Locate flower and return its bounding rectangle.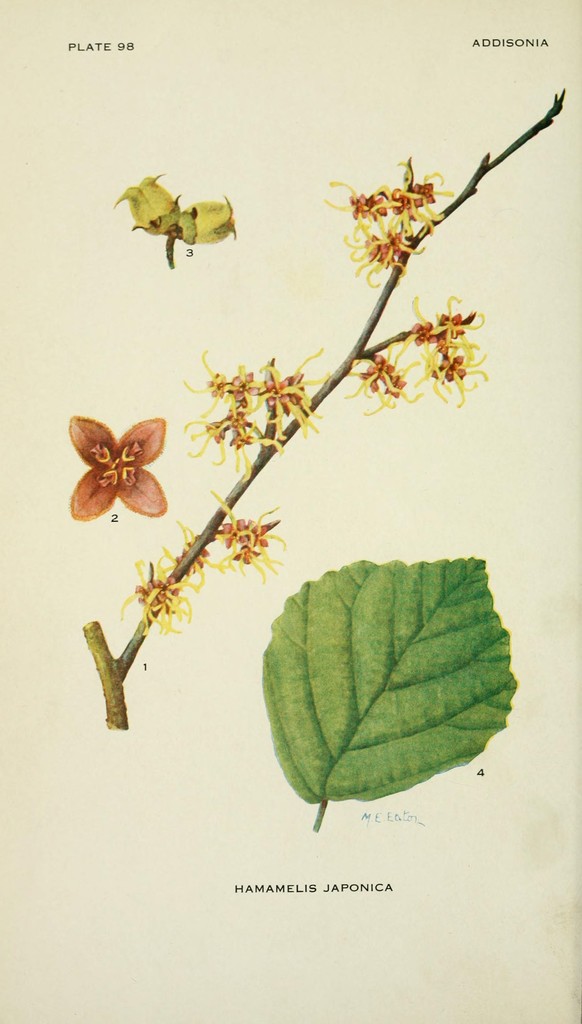
[212, 487, 297, 592].
